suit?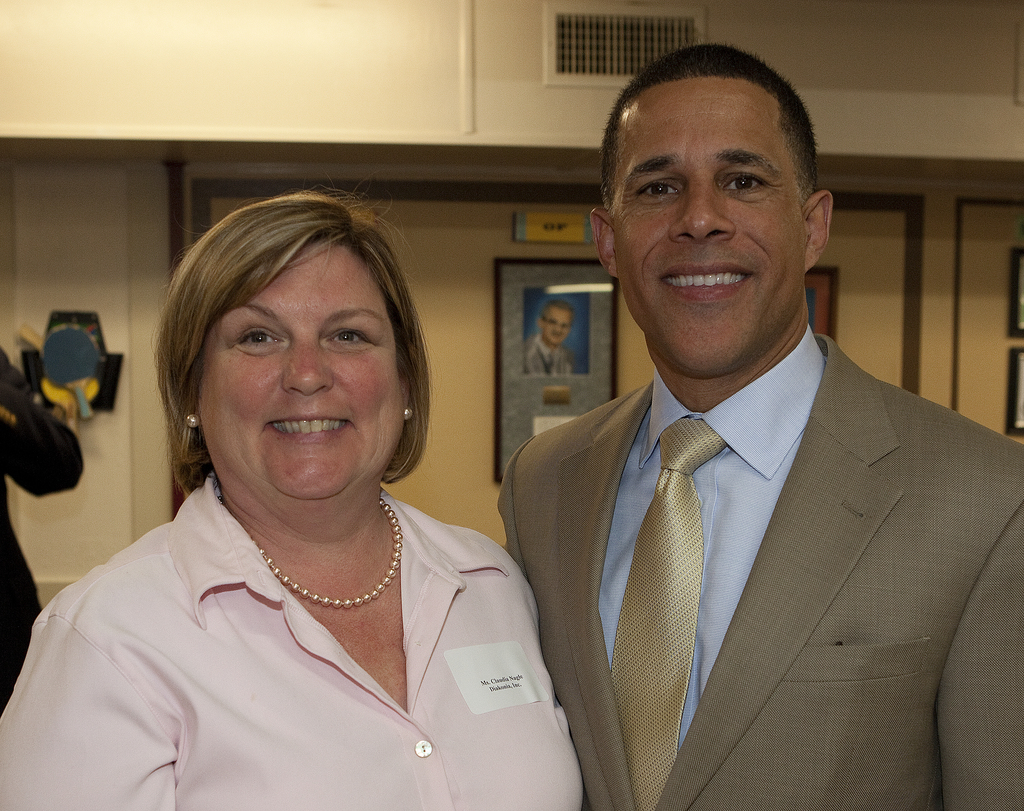
(left=547, top=253, right=1023, bottom=806)
